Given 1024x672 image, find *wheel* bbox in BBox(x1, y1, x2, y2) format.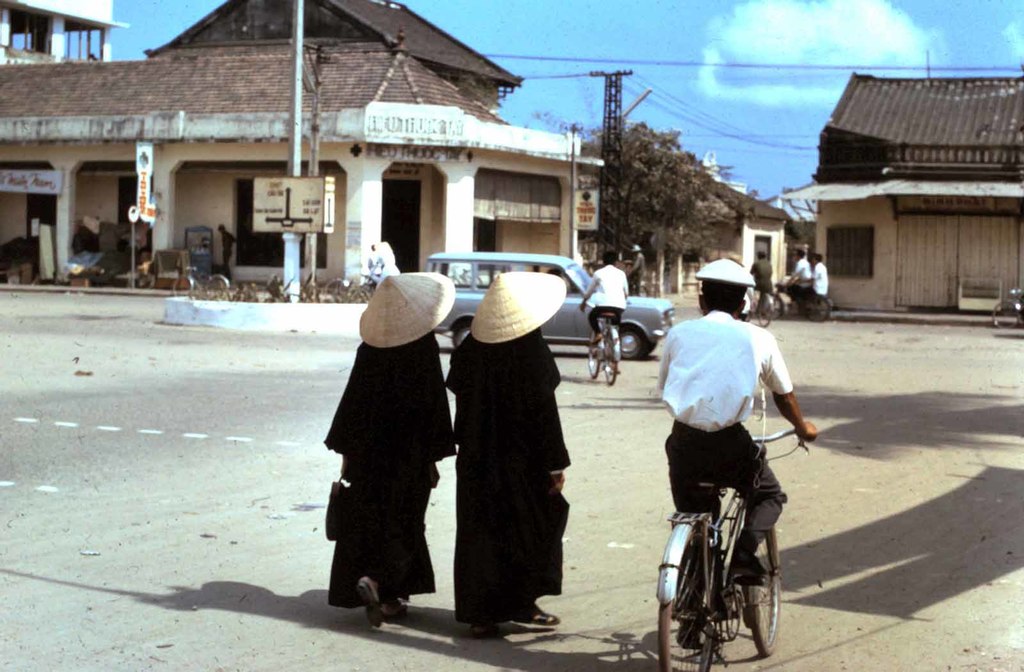
BBox(166, 271, 193, 307).
